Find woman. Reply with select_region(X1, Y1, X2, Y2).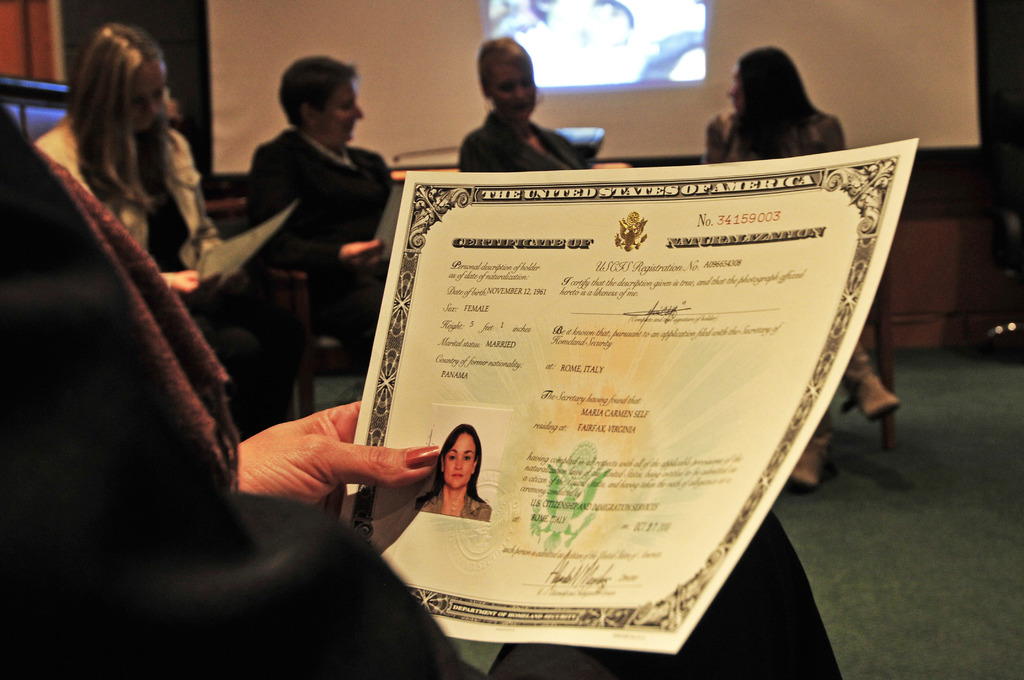
select_region(699, 45, 906, 497).
